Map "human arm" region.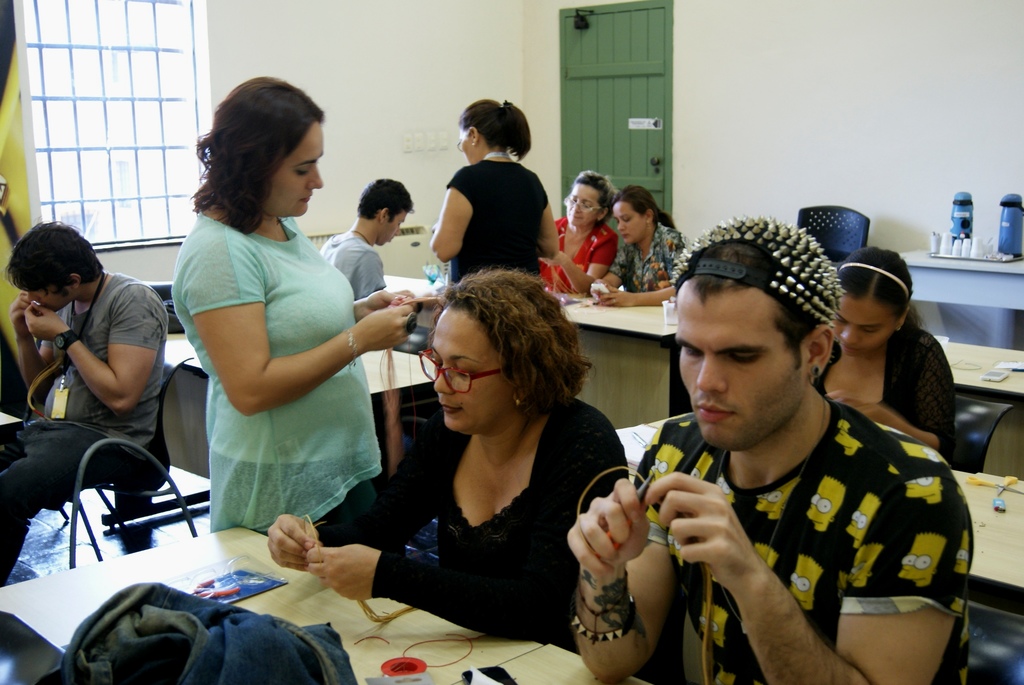
Mapped to {"x1": 533, "y1": 192, "x2": 562, "y2": 267}.
